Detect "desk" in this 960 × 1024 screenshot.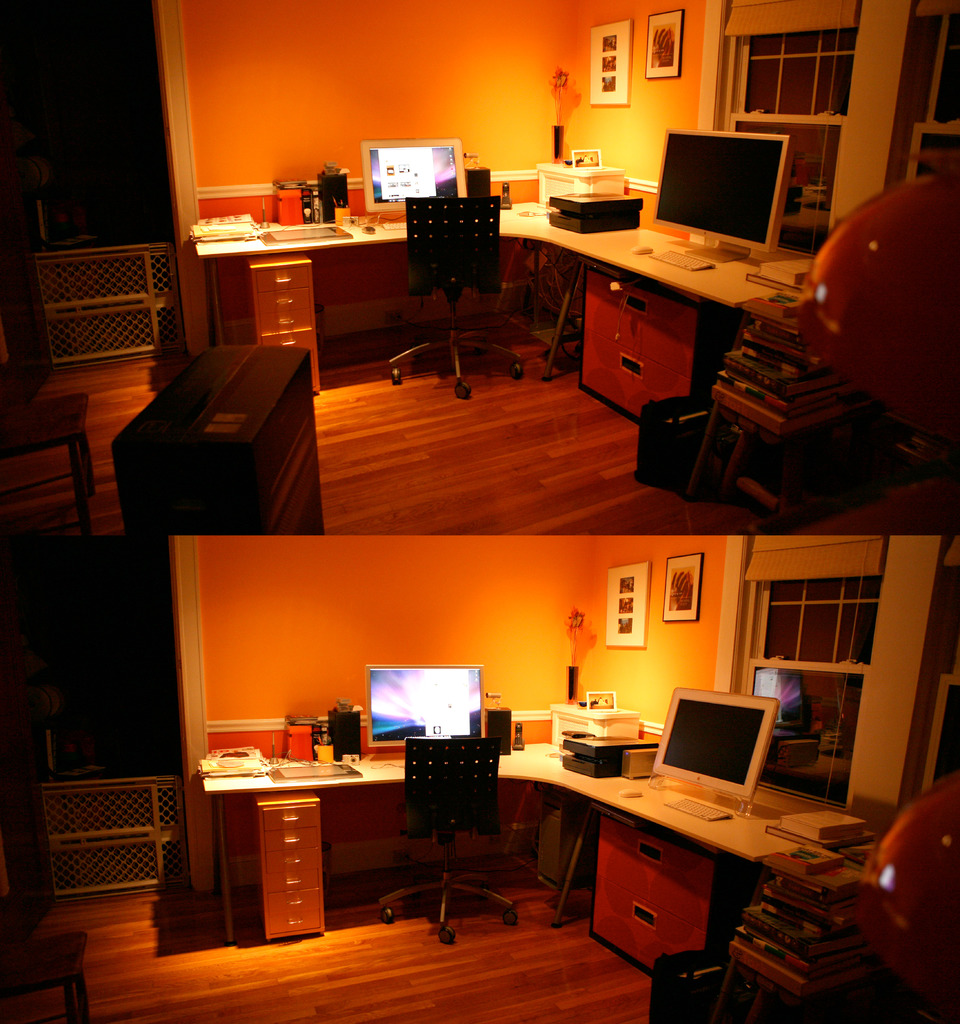
Detection: x1=187 y1=192 x2=819 y2=425.
